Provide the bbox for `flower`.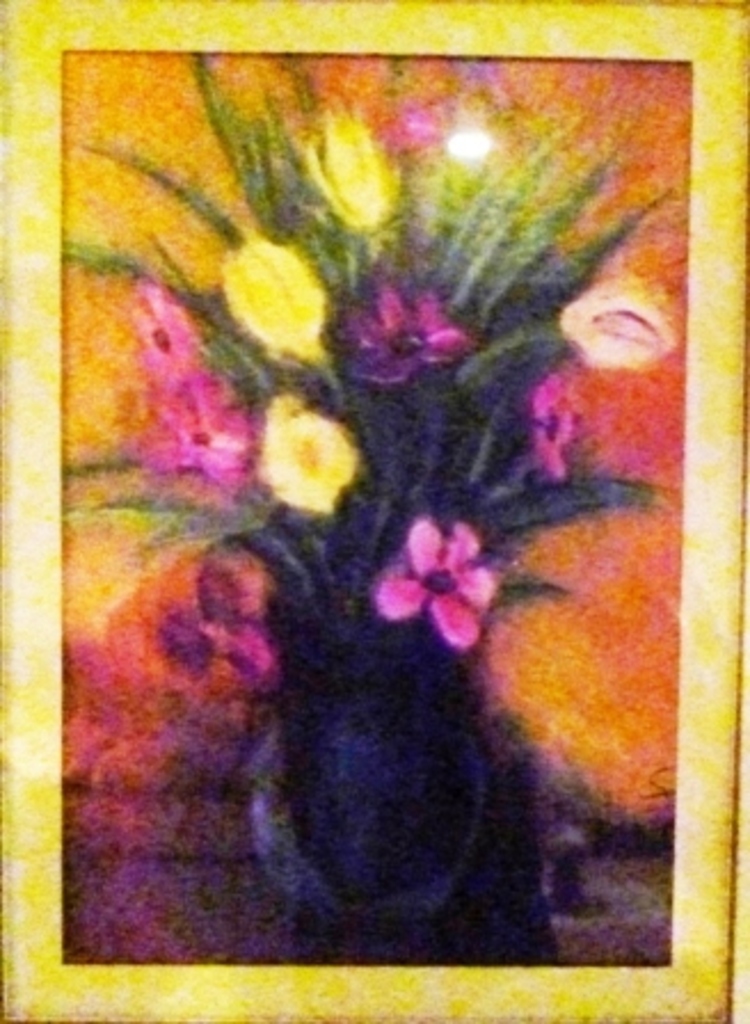
x1=226 y1=238 x2=336 y2=363.
